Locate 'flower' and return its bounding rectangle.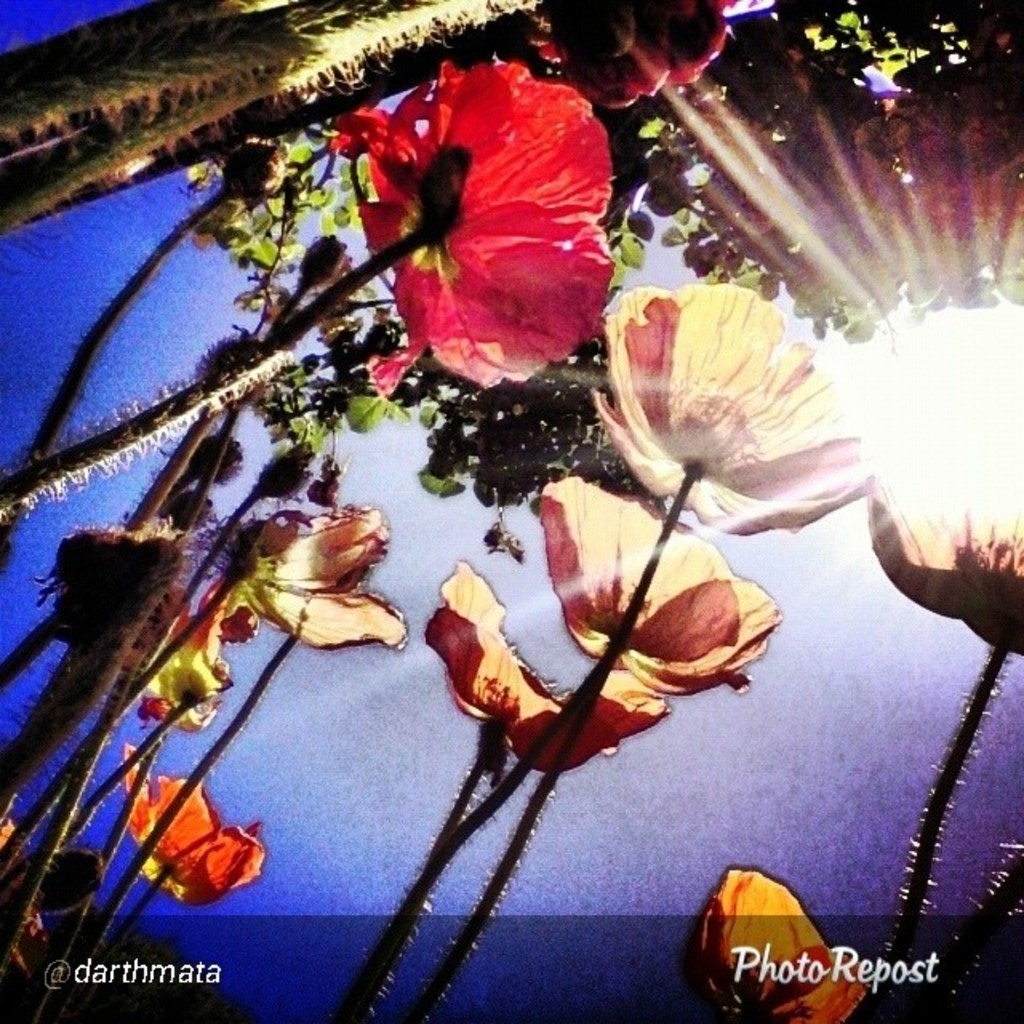
<box>674,861,869,1022</box>.
